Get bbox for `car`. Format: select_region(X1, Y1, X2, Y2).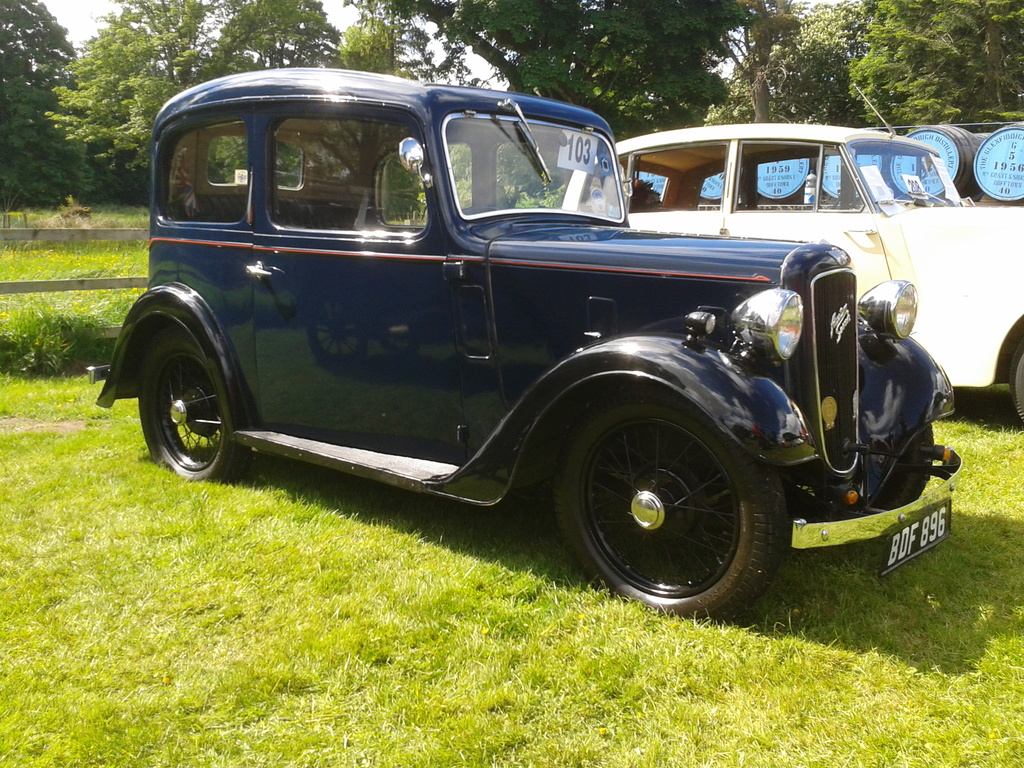
select_region(542, 122, 1023, 420).
